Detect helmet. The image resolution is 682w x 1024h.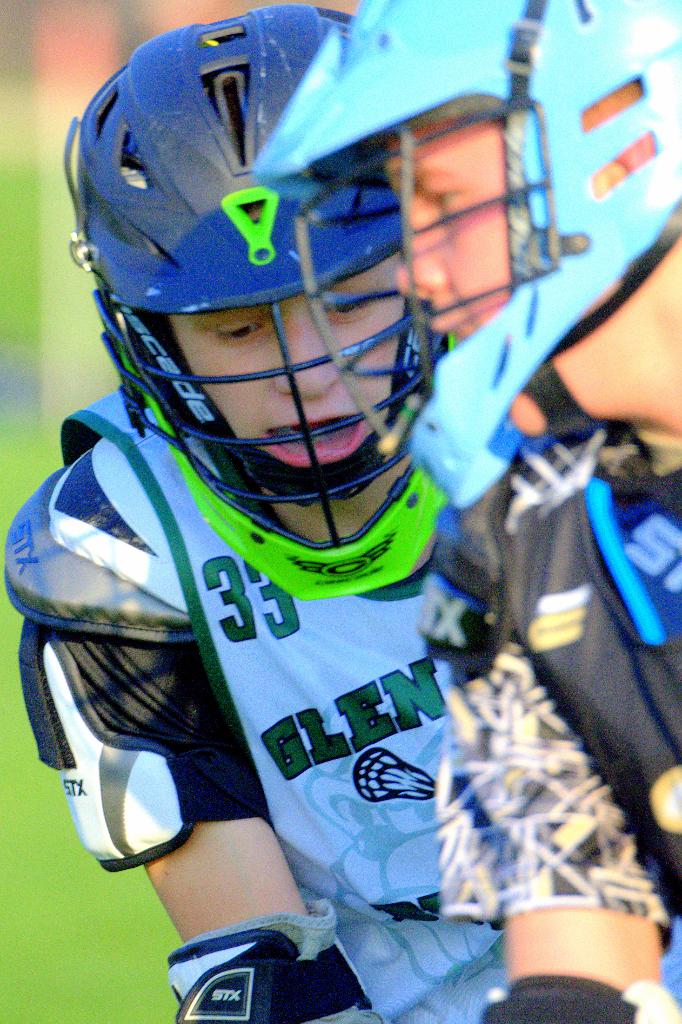
x1=67 y1=1 x2=443 y2=605.
